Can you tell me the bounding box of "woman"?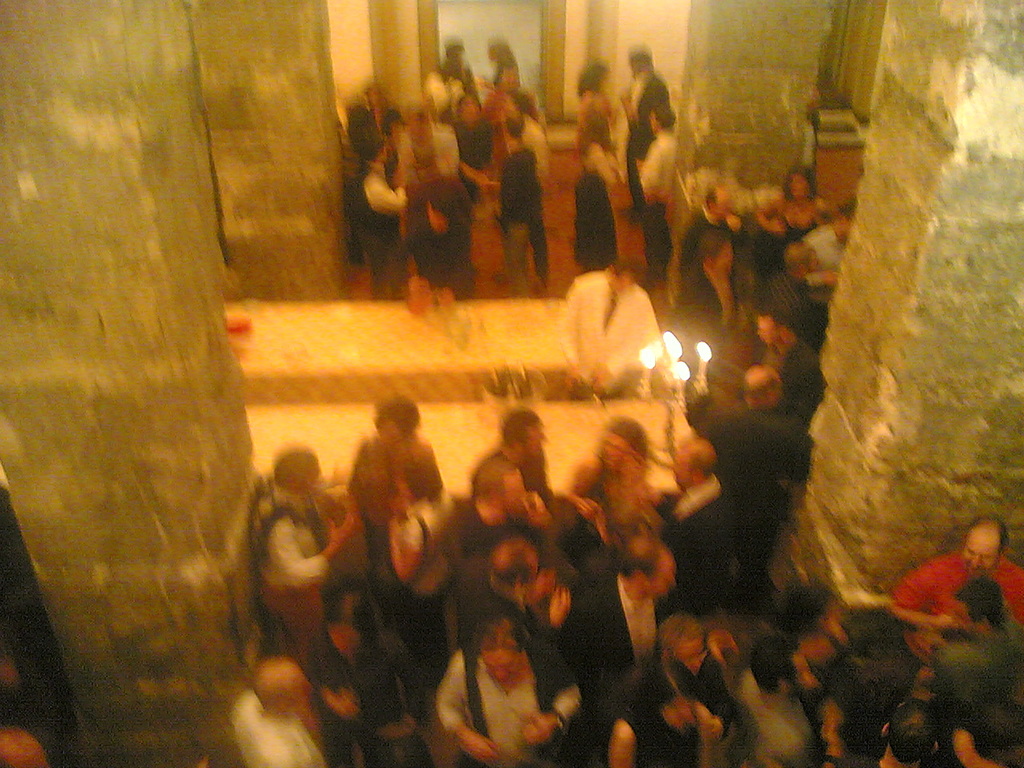
bbox(576, 62, 614, 130).
